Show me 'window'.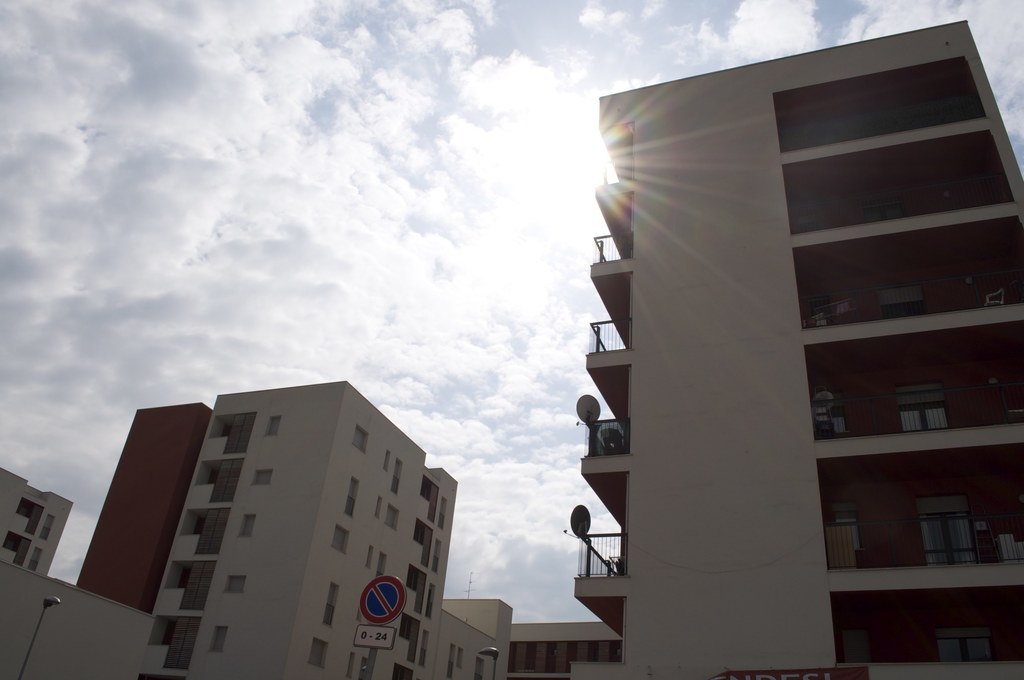
'window' is here: 345,474,360,519.
